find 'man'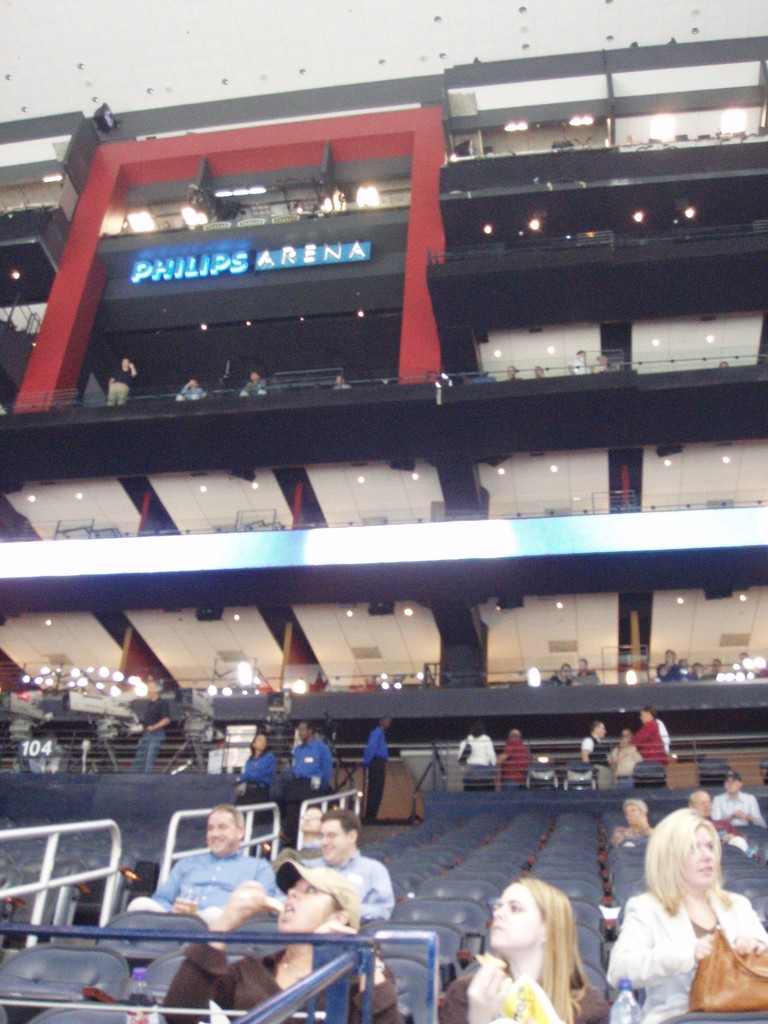
[638, 707, 673, 782]
